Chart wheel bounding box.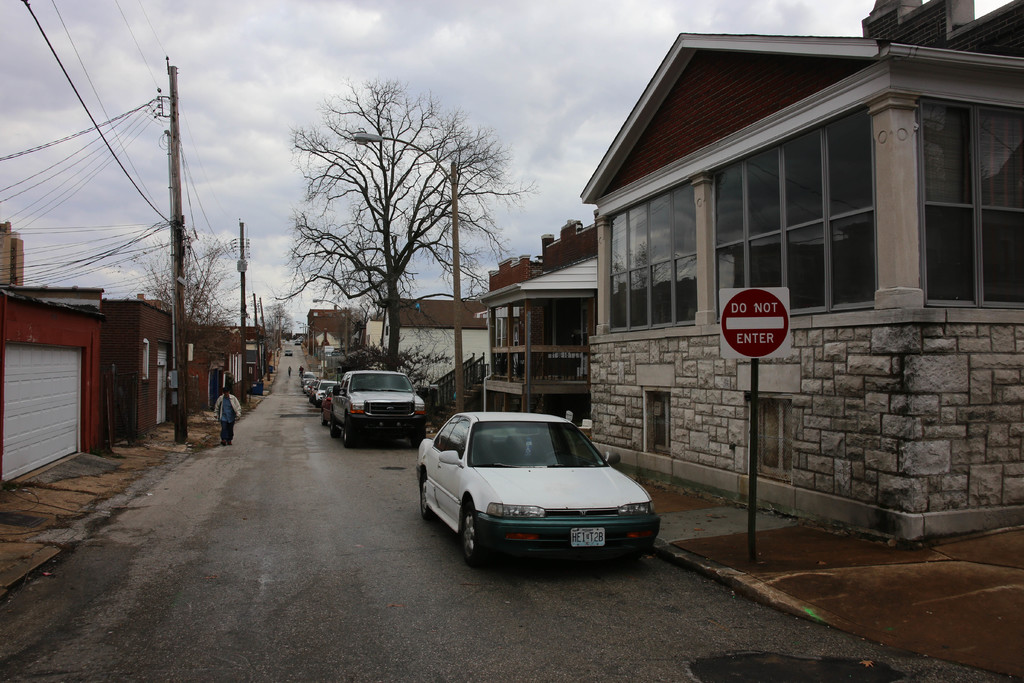
Charted: bbox(542, 449, 572, 461).
